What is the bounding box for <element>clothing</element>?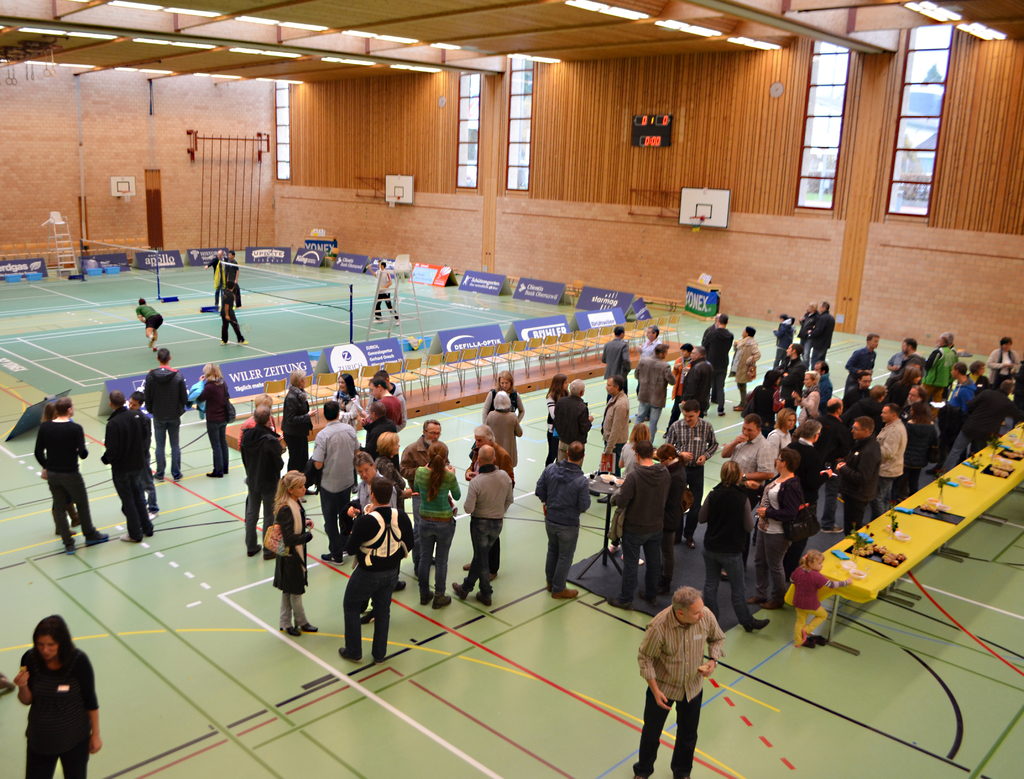
365/382/406/428.
